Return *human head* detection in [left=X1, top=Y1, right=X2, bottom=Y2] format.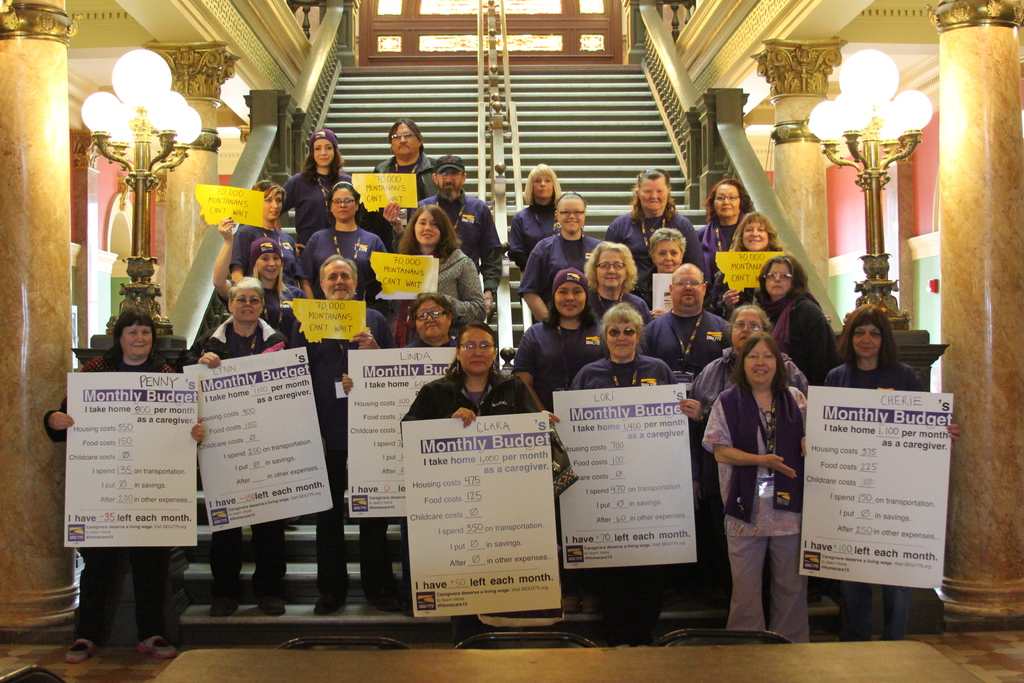
[left=731, top=211, right=781, bottom=251].
